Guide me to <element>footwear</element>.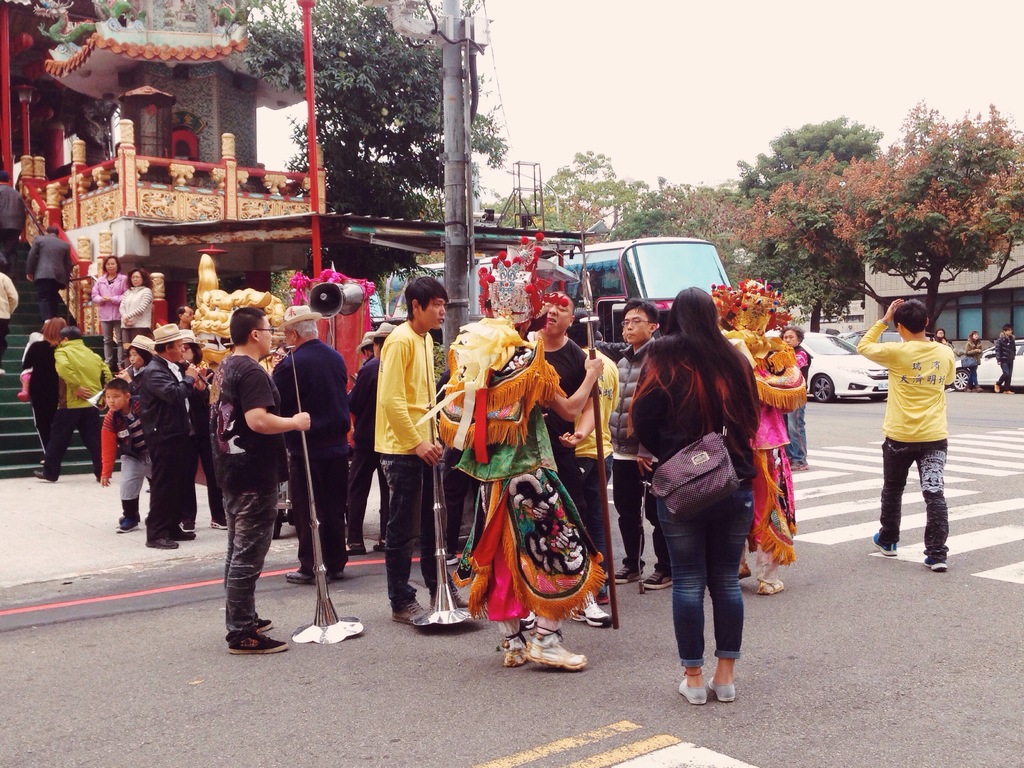
Guidance: bbox(31, 470, 52, 483).
